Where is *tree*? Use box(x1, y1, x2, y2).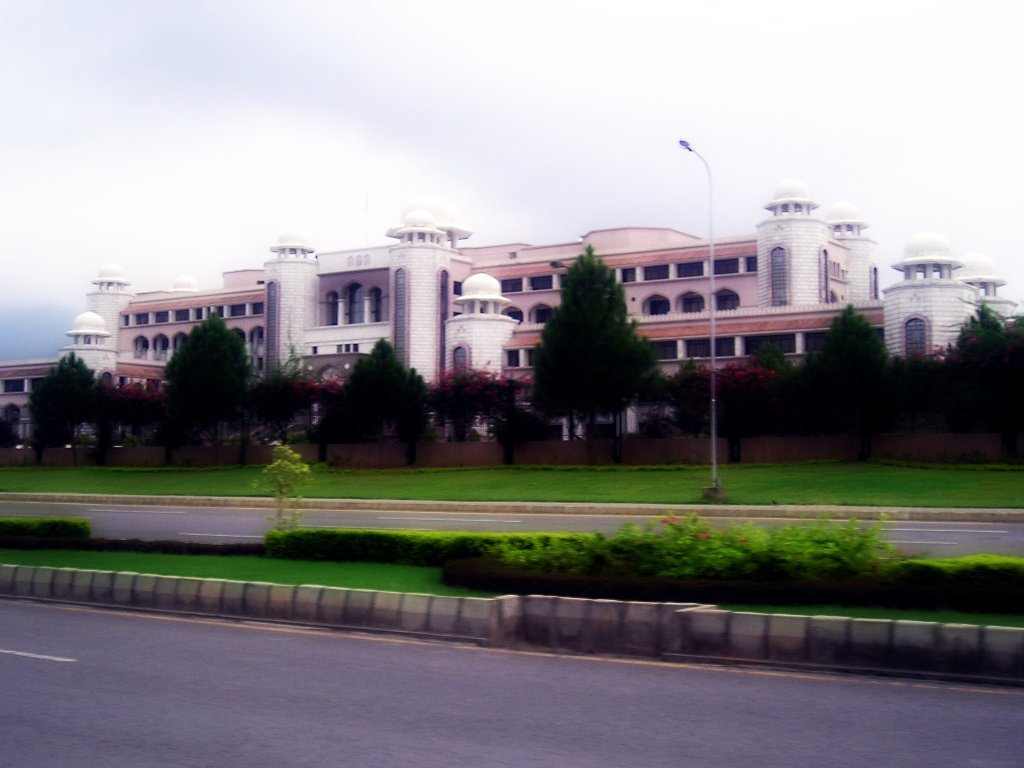
box(754, 341, 791, 376).
